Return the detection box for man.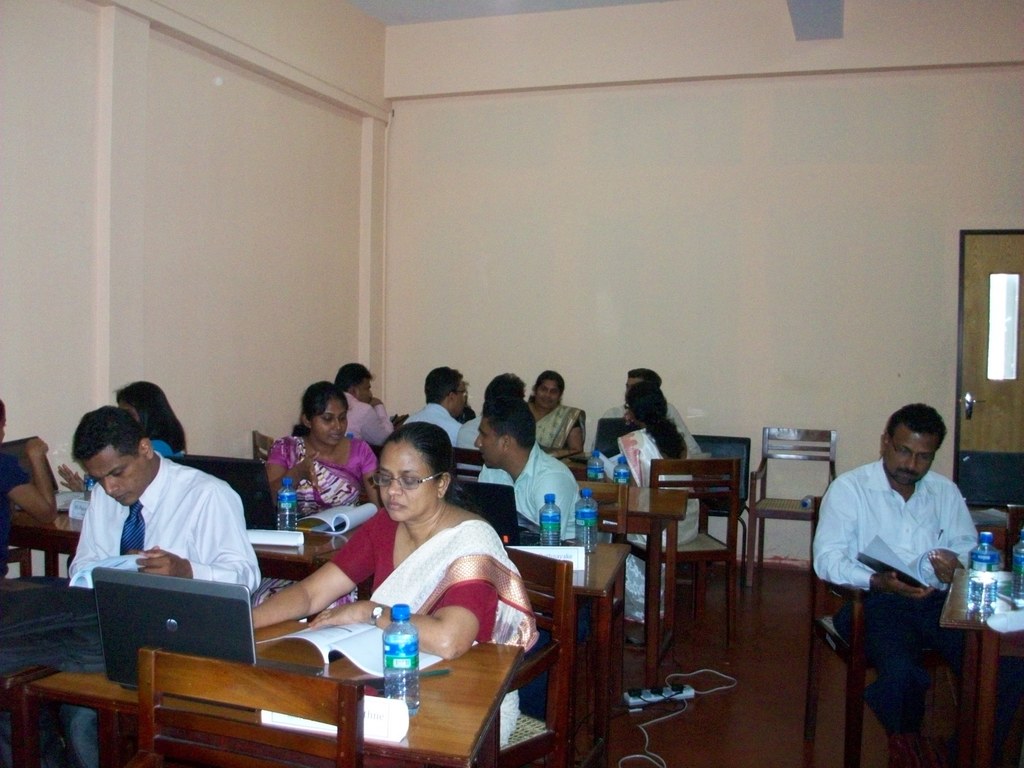
<bbox>822, 397, 991, 748</bbox>.
